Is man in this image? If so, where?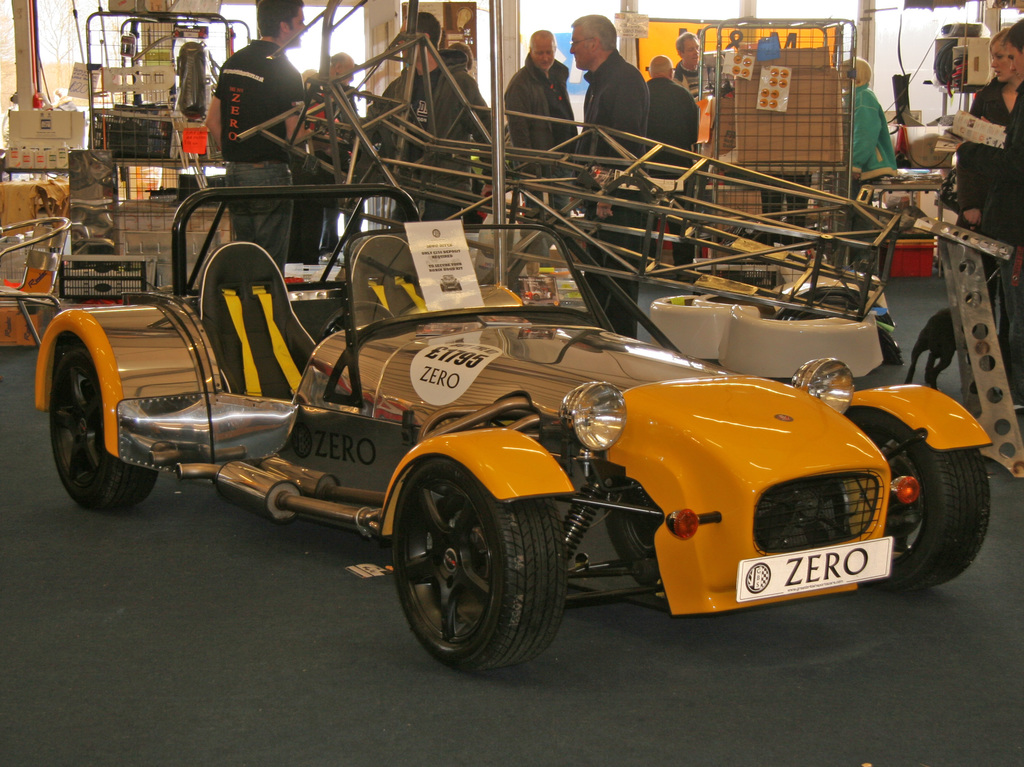
Yes, at 674/29/714/103.
